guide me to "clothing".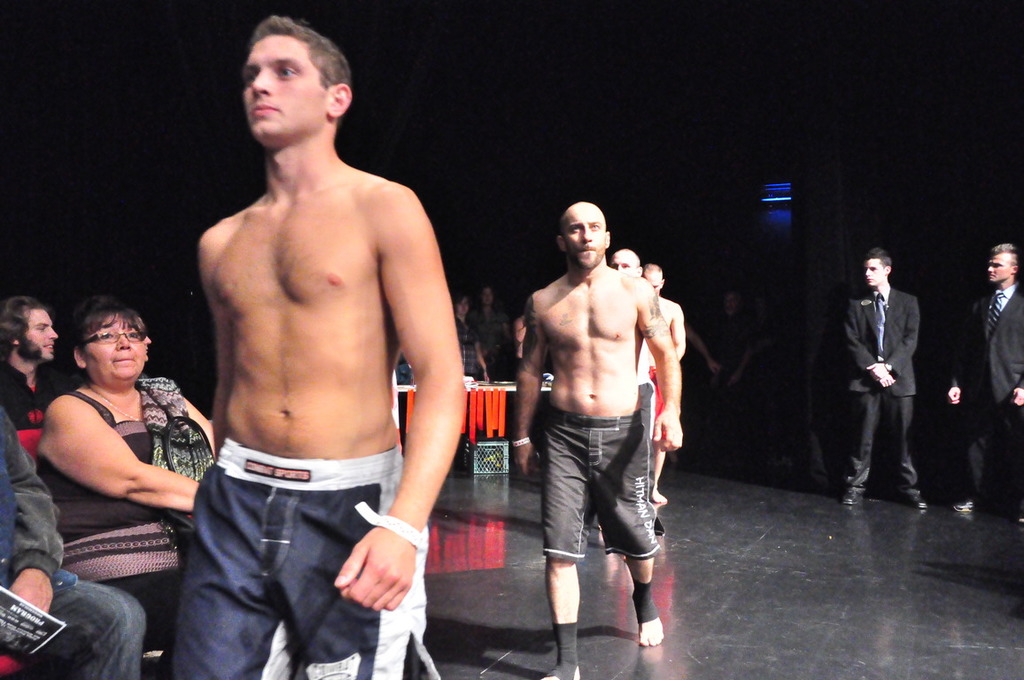
Guidance: (159,434,413,679).
